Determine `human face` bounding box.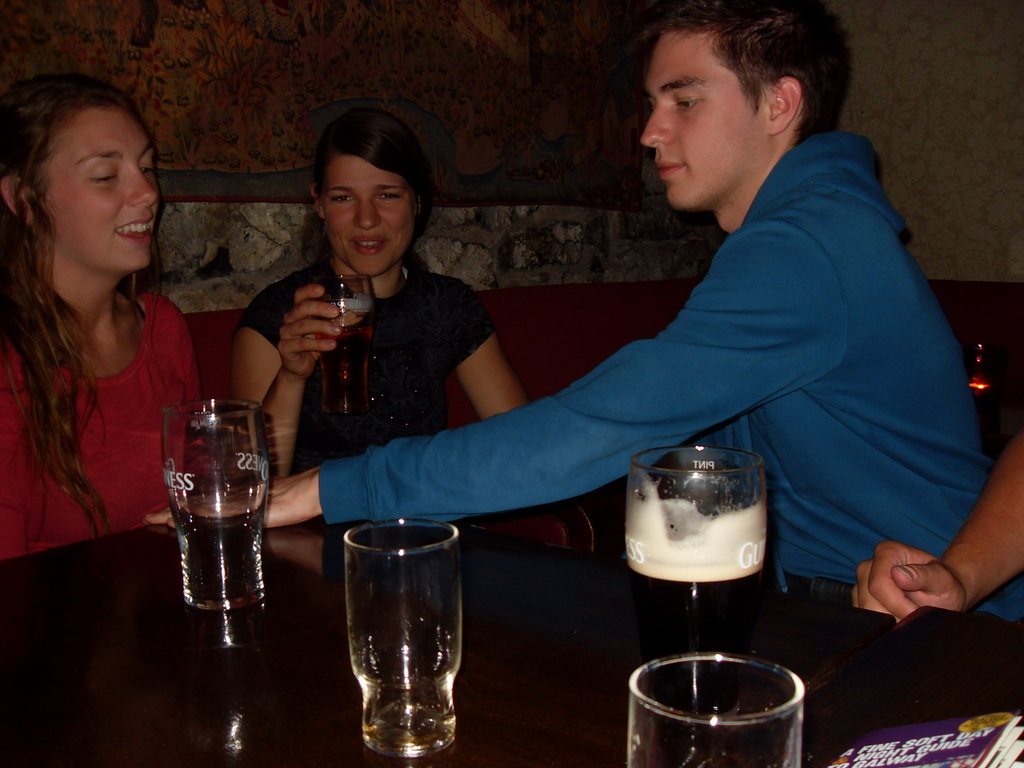
Determined: rect(639, 32, 762, 212).
